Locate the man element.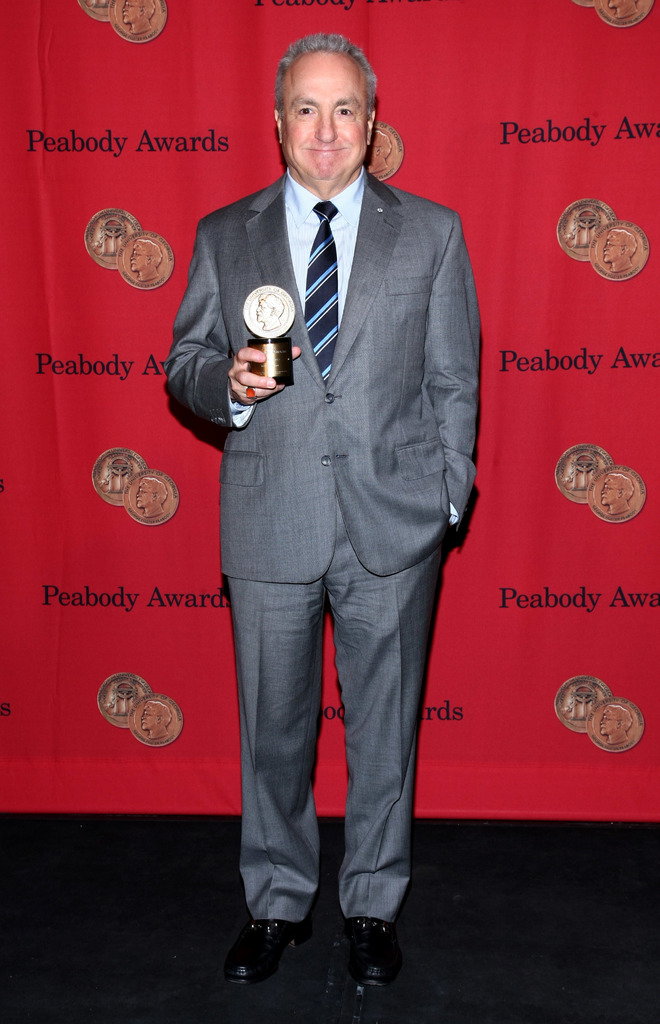
Element bbox: {"left": 612, "top": 0, "right": 636, "bottom": 24}.
